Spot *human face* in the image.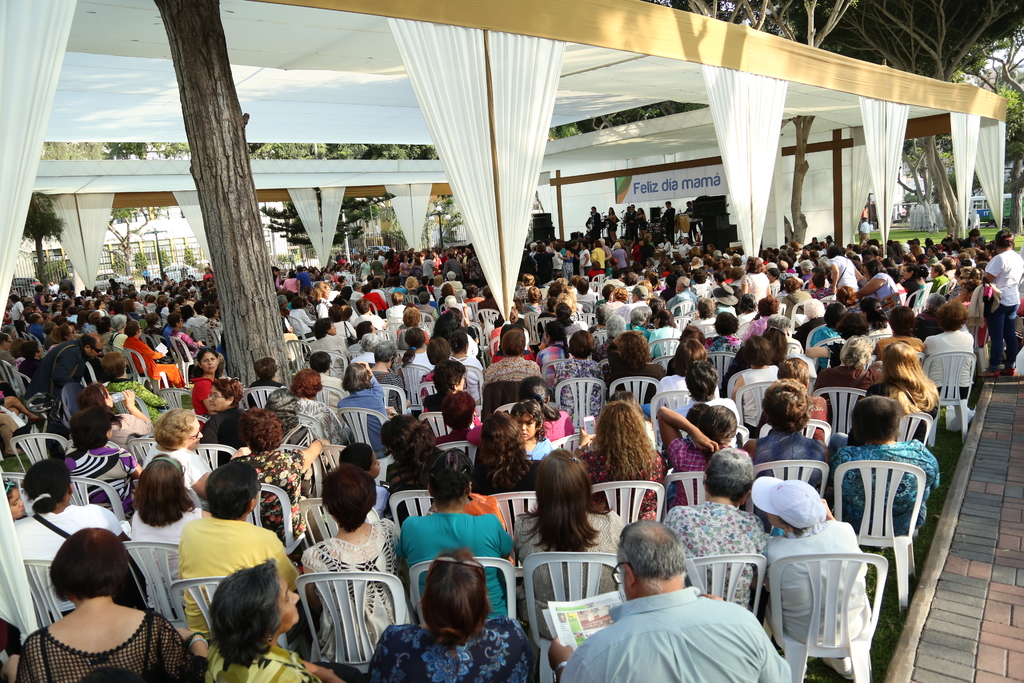
*human face* found at [200,356,214,374].
